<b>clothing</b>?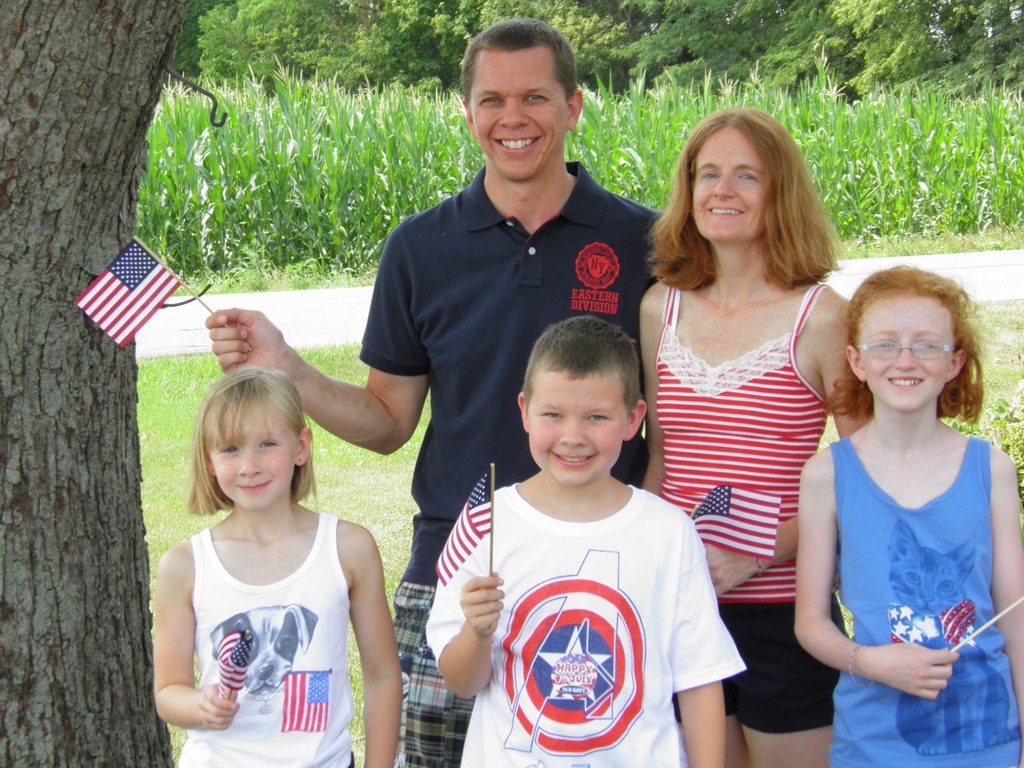
select_region(359, 162, 664, 767)
